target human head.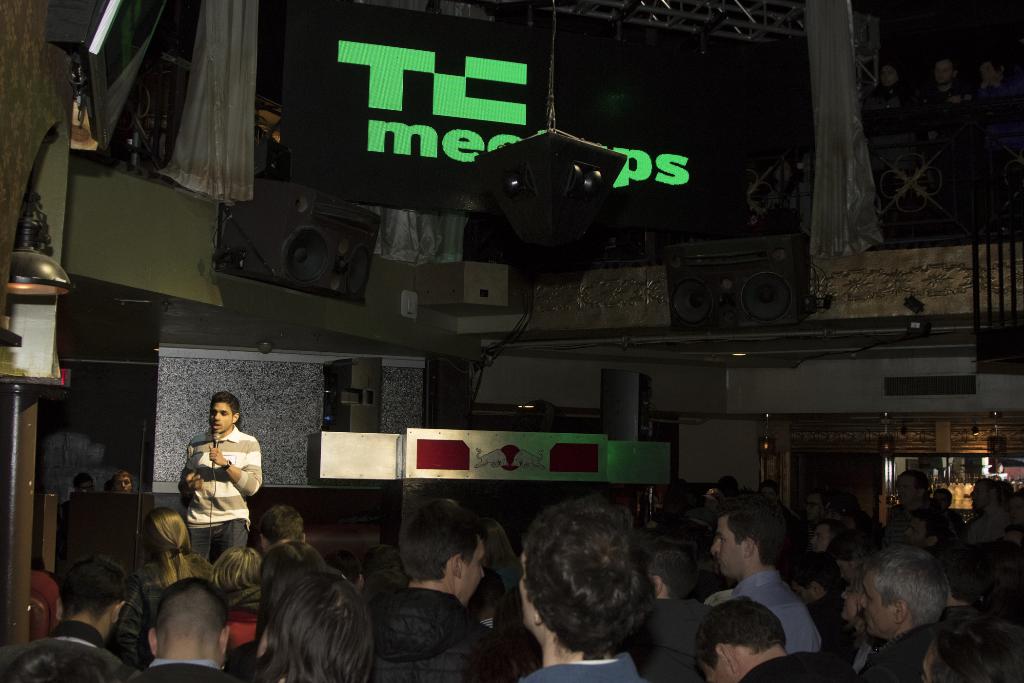
Target region: [394,500,486,607].
